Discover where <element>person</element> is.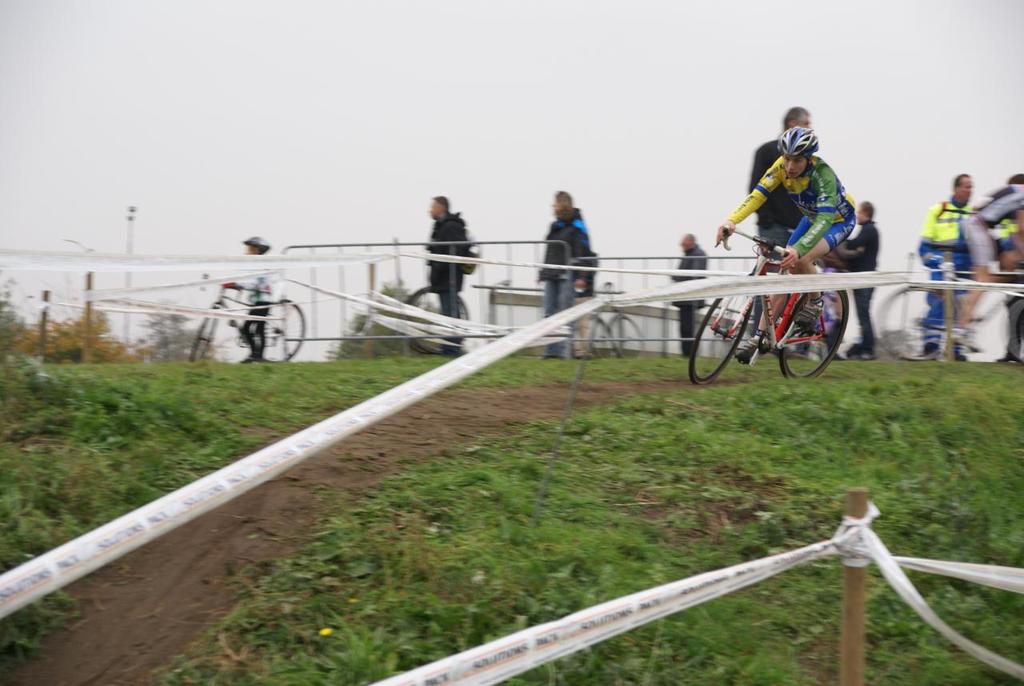
Discovered at region(947, 178, 1023, 357).
